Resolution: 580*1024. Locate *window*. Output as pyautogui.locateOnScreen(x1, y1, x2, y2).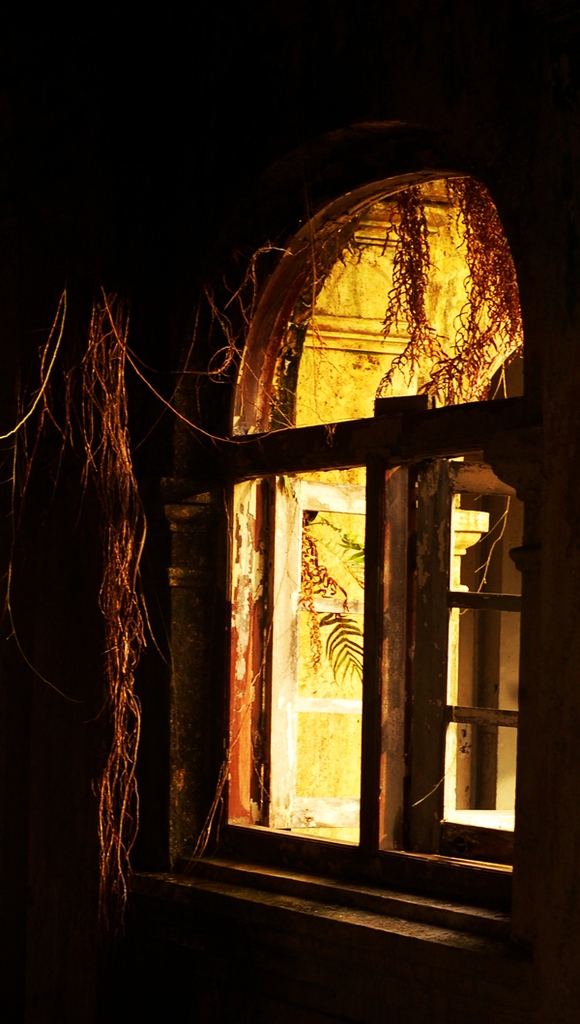
pyautogui.locateOnScreen(408, 399, 536, 883).
